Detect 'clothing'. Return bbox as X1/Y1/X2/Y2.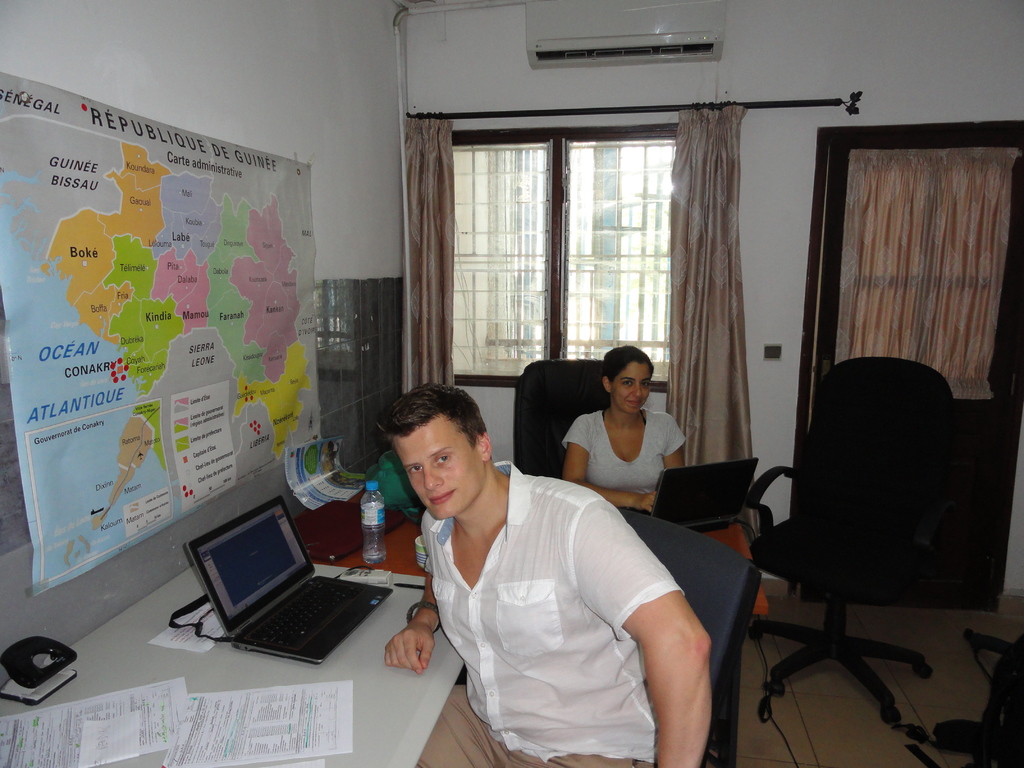
556/415/690/516.
